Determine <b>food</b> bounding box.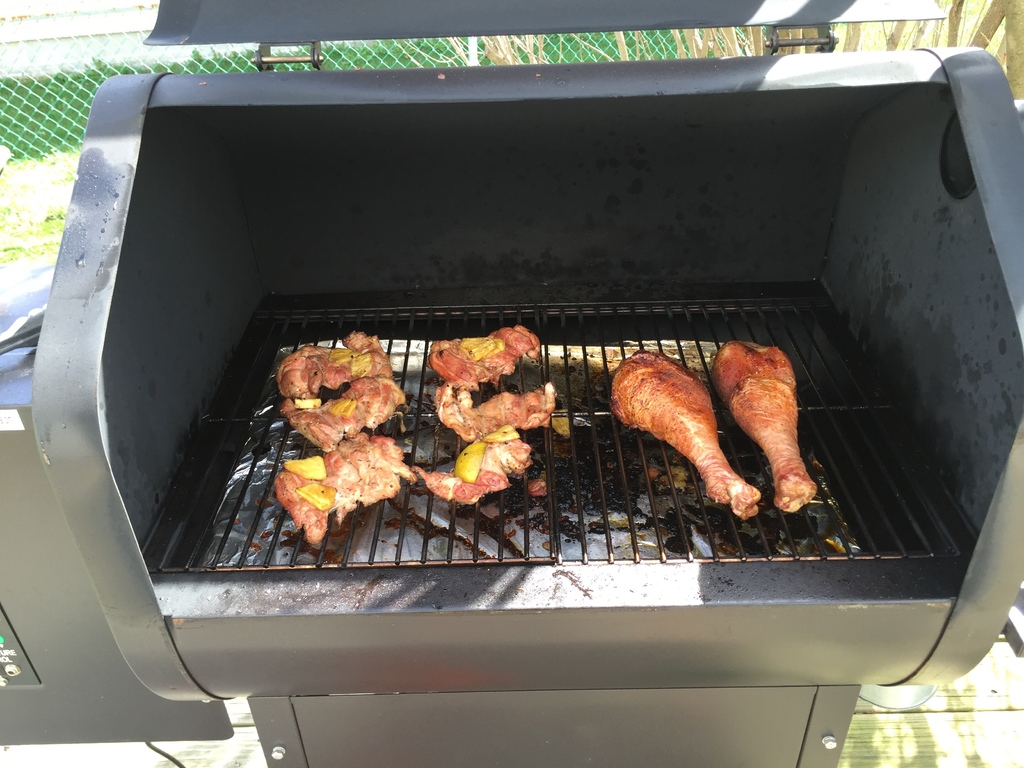
Determined: (429, 382, 557, 442).
